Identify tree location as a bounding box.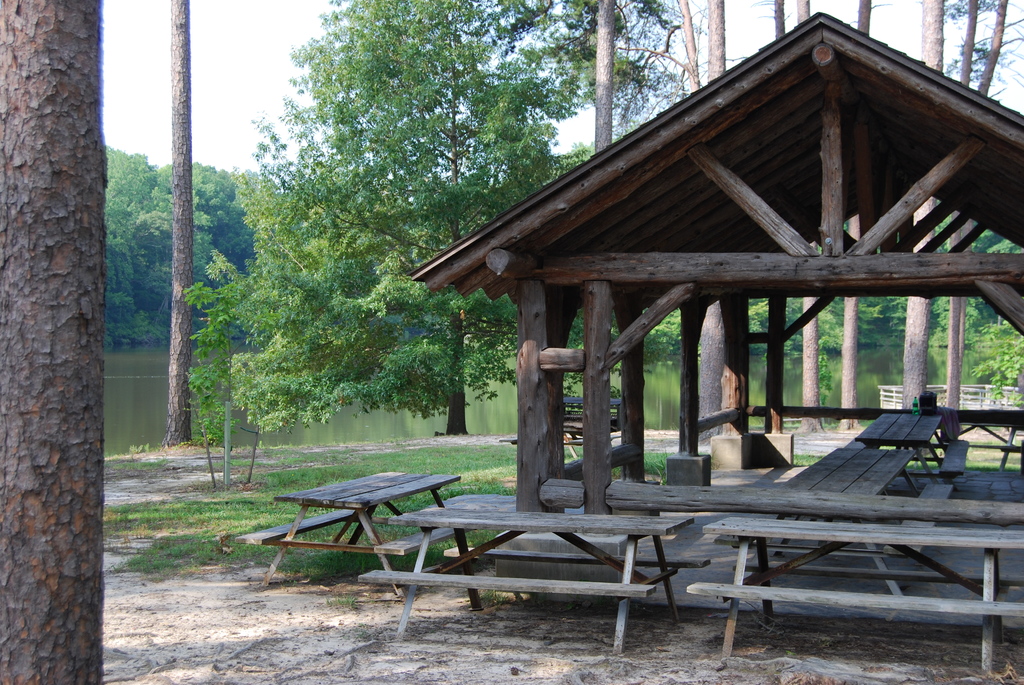
left=0, top=0, right=106, bottom=684.
